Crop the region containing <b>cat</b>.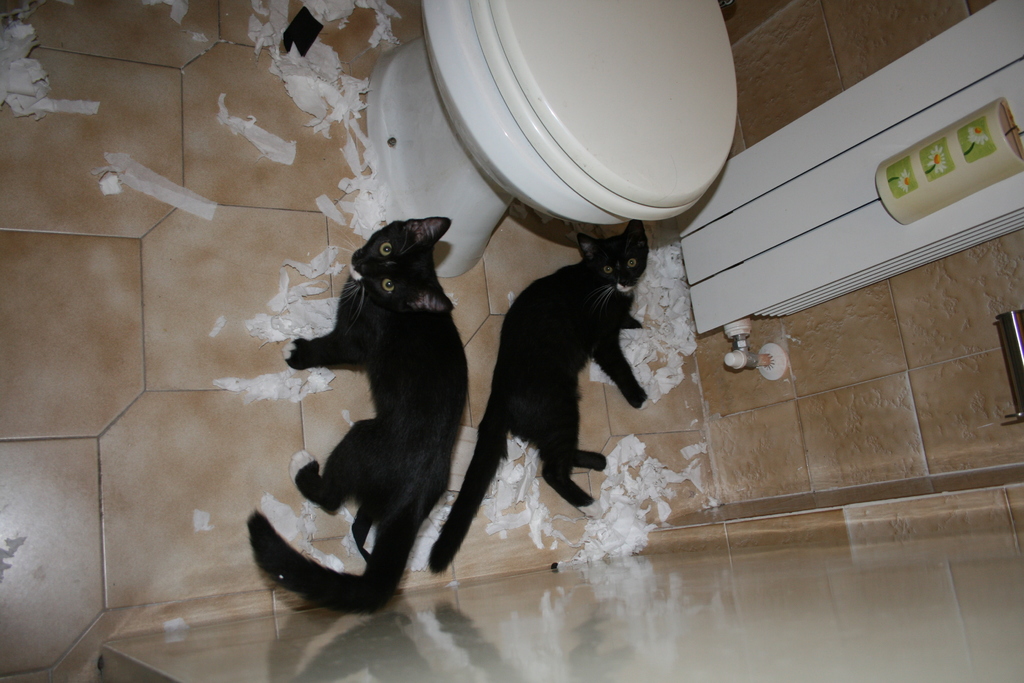
Crop region: <region>428, 219, 650, 572</region>.
